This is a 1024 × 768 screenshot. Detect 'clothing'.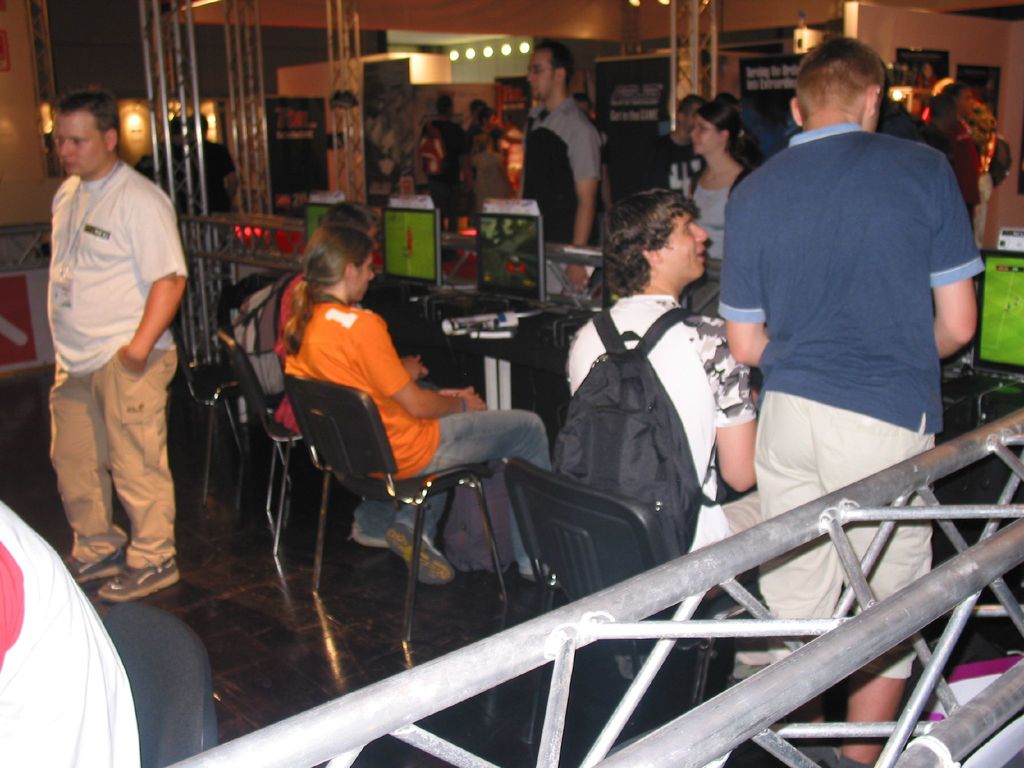
locate(718, 122, 987, 680).
